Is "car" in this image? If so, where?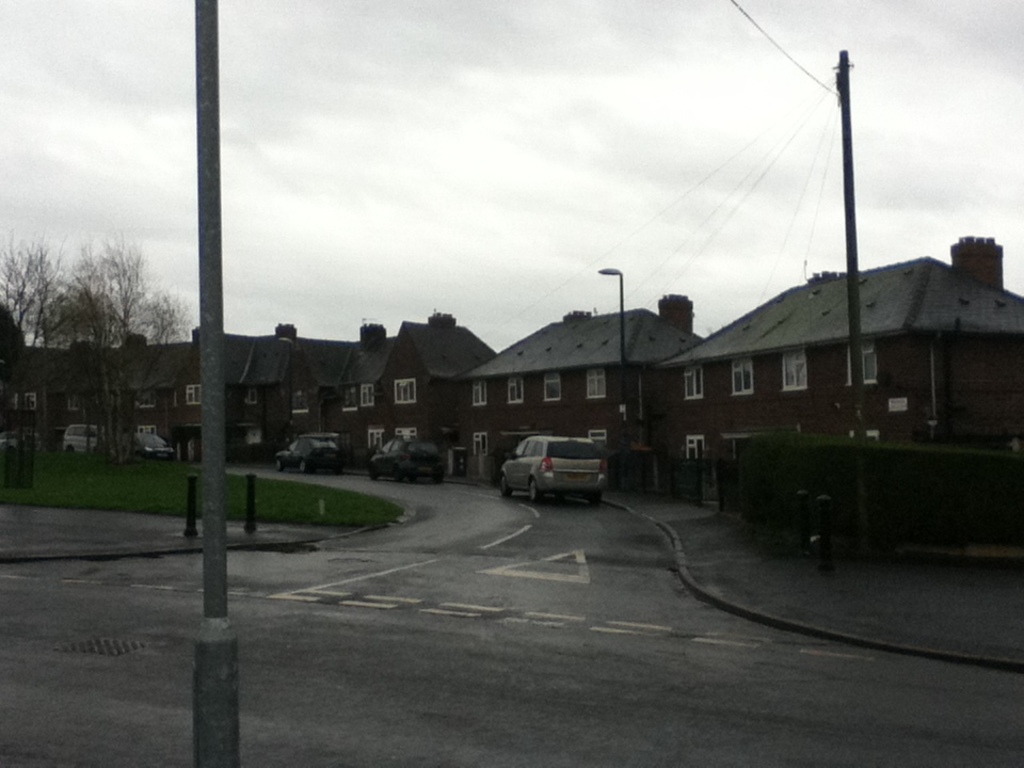
Yes, at x1=498 y1=437 x2=606 y2=505.
